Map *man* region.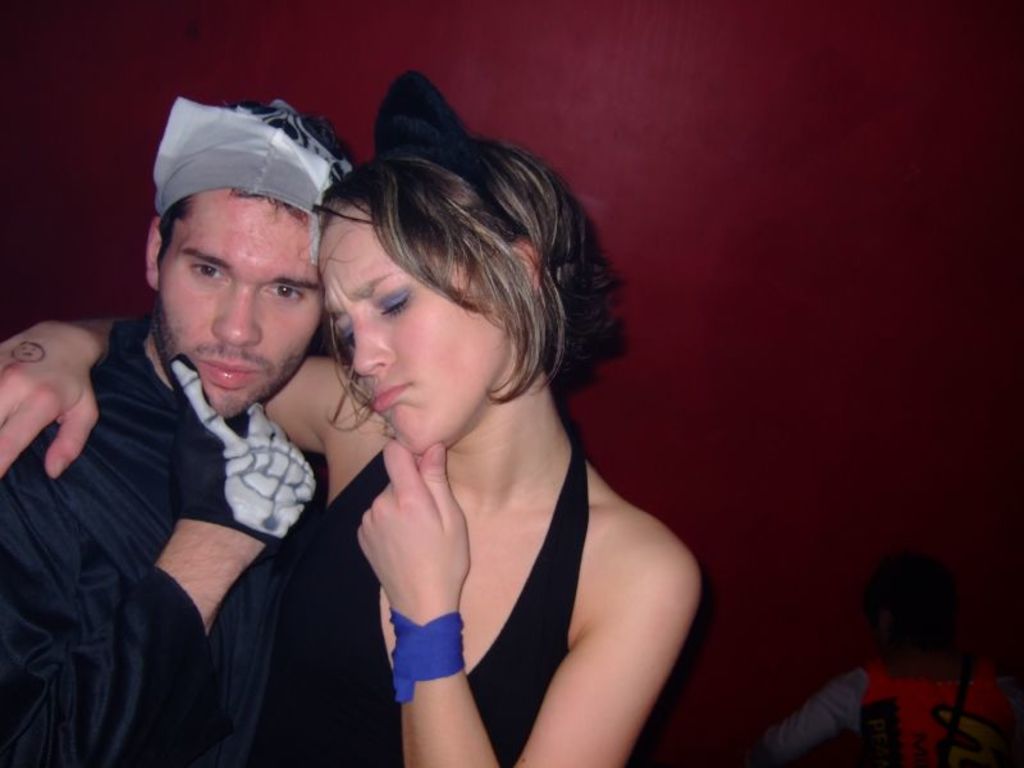
Mapped to [10, 131, 376, 754].
